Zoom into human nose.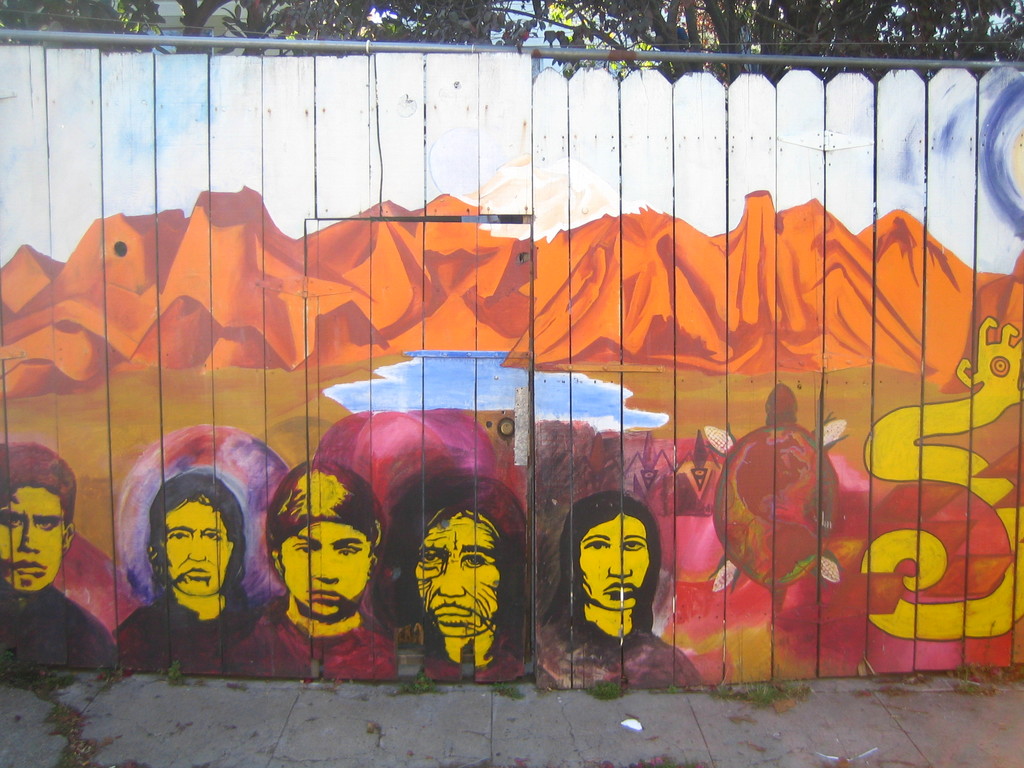
Zoom target: crop(437, 558, 464, 595).
